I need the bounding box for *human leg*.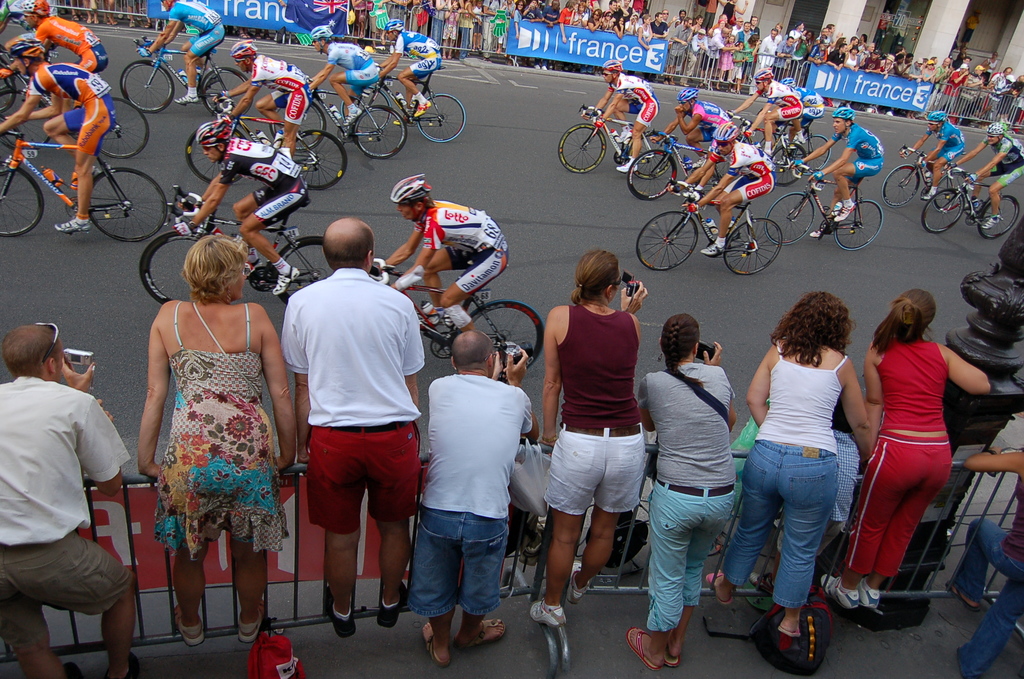
Here it is: (left=929, top=140, right=961, bottom=200).
